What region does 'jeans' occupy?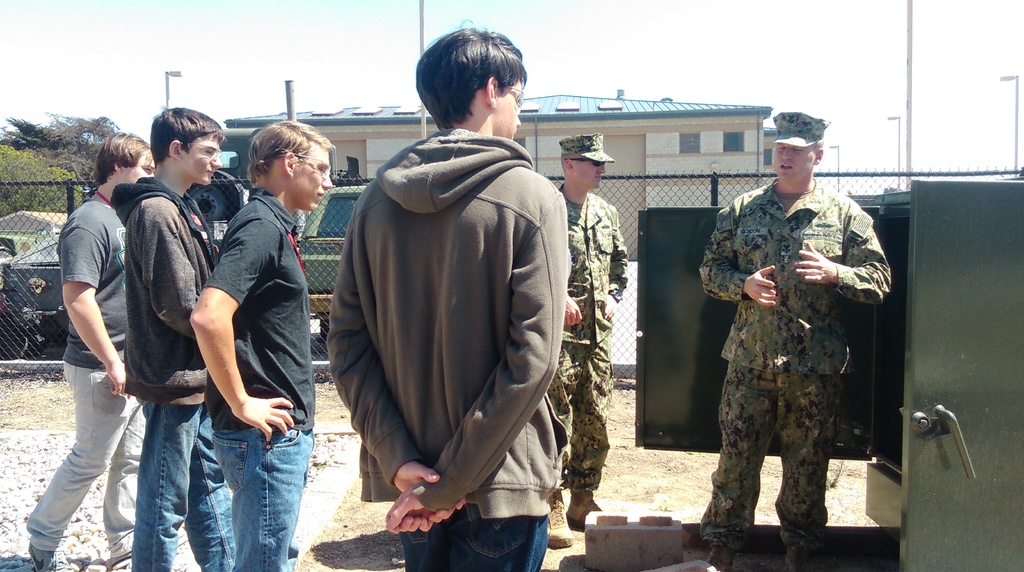
locate(398, 511, 557, 571).
